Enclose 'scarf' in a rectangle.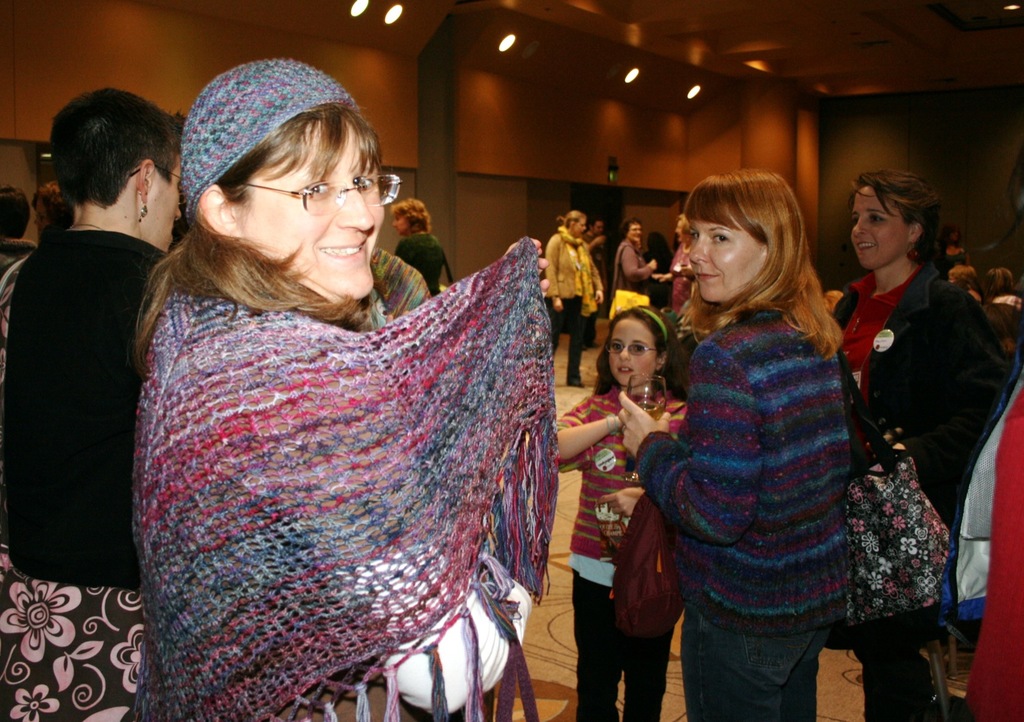
<bbox>555, 225, 597, 310</bbox>.
